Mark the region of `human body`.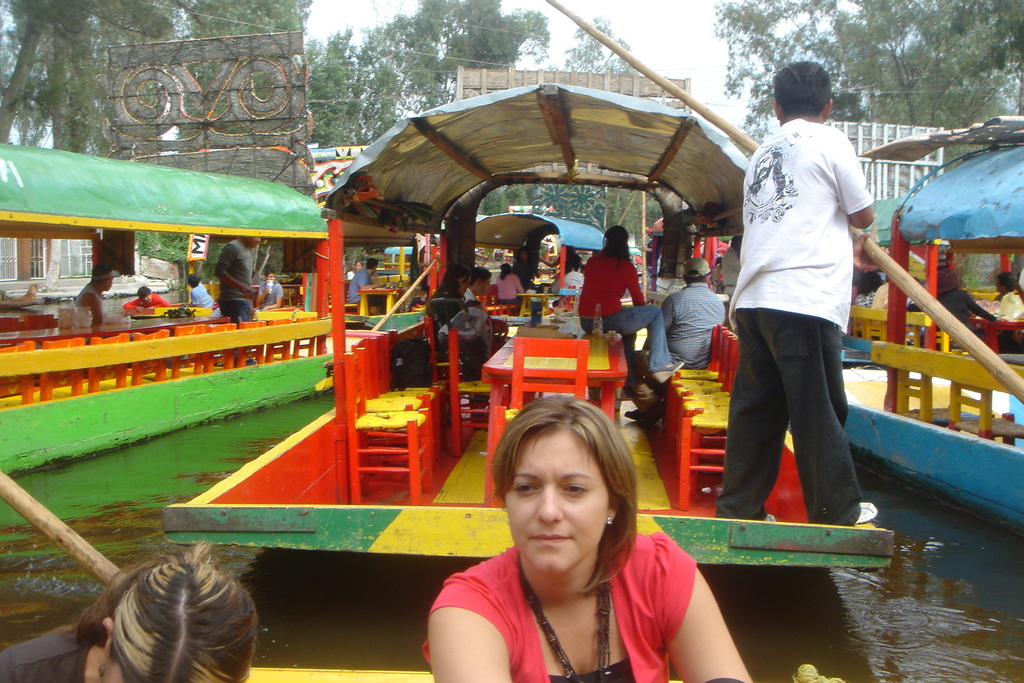
Region: <region>436, 290, 502, 345</region>.
